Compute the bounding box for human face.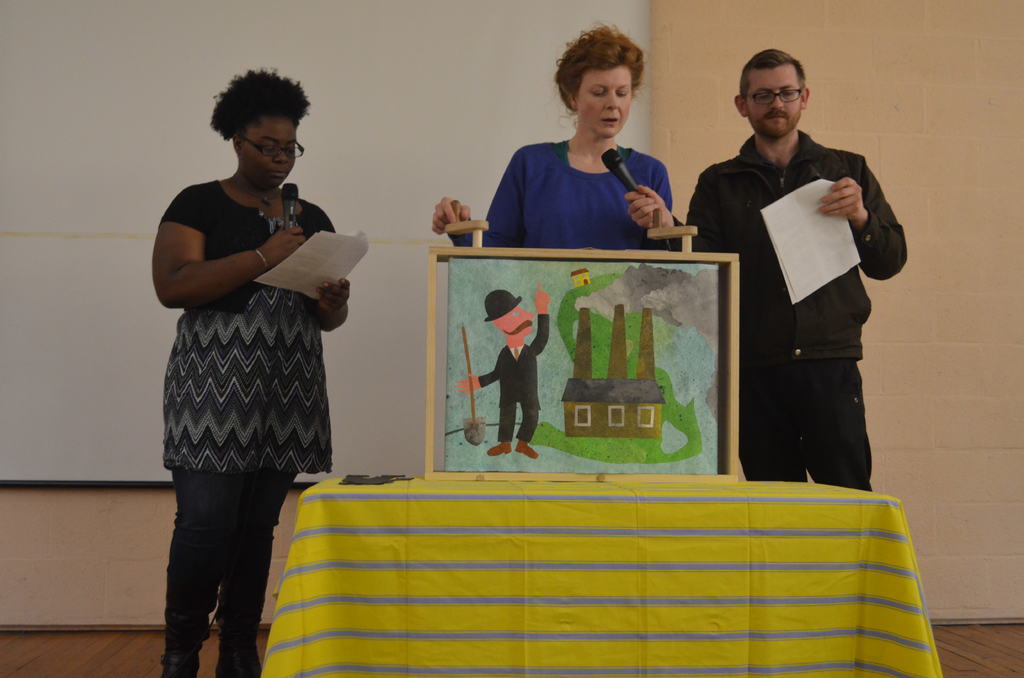
{"x1": 742, "y1": 63, "x2": 801, "y2": 138}.
